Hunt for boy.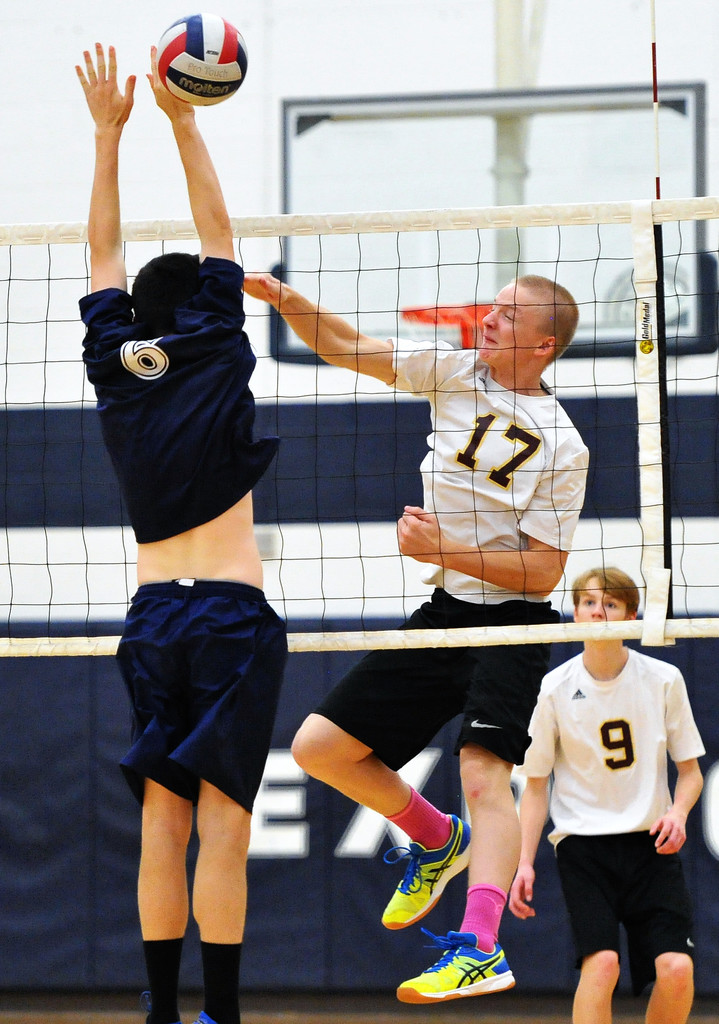
Hunted down at (left=243, top=271, right=586, bottom=1002).
